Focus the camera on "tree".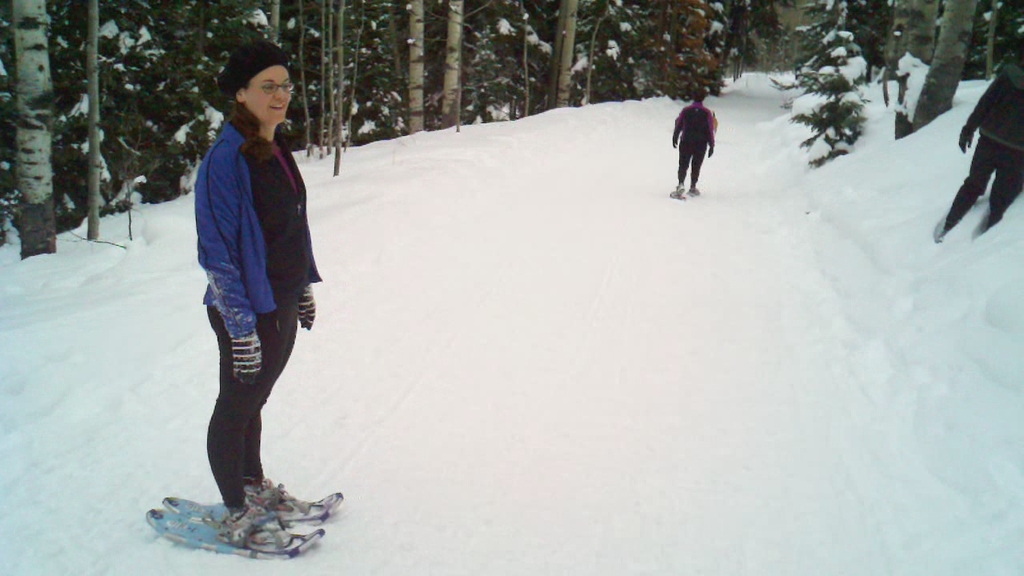
Focus region: {"x1": 913, "y1": 0, "x2": 979, "y2": 126}.
